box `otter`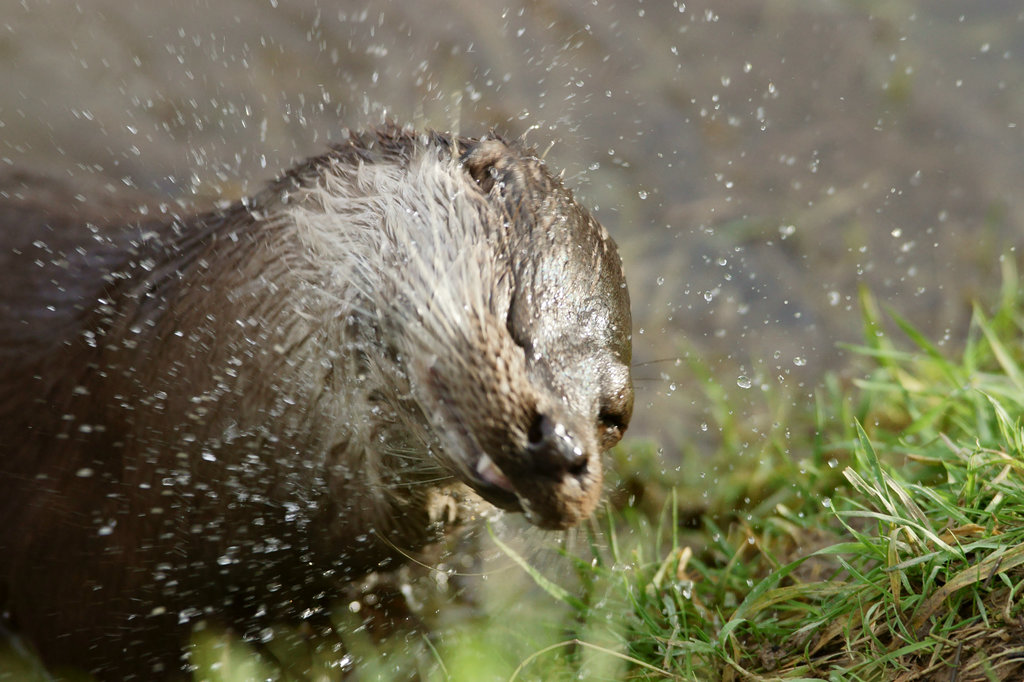
left=0, top=123, right=678, bottom=681
